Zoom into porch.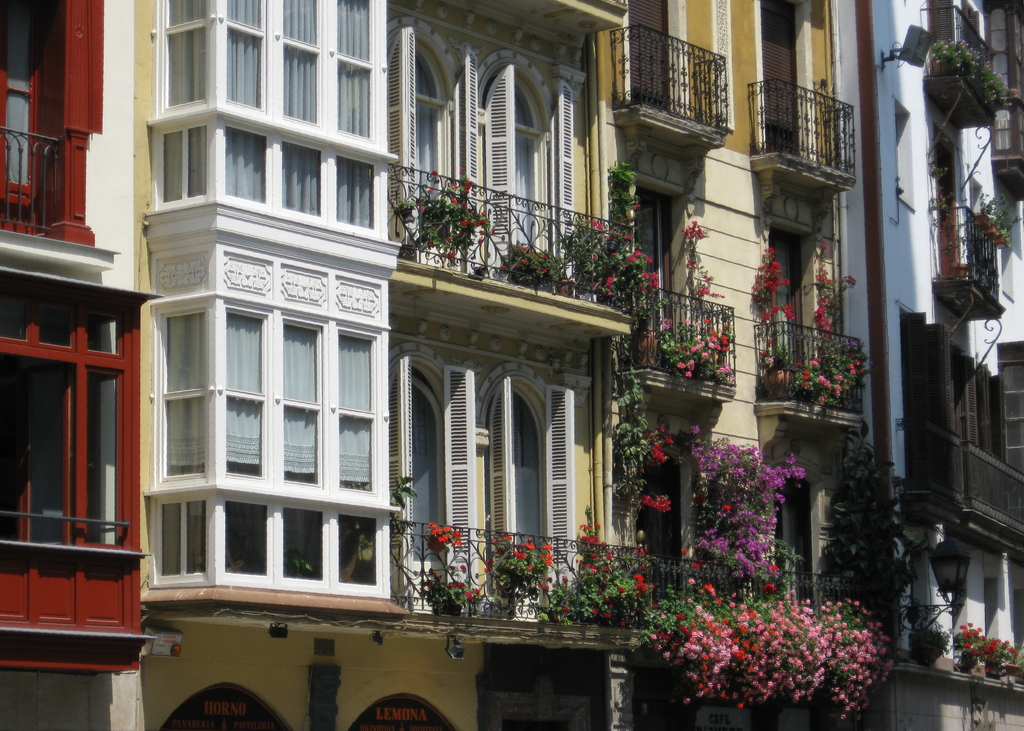
Zoom target: select_region(0, 131, 65, 257).
